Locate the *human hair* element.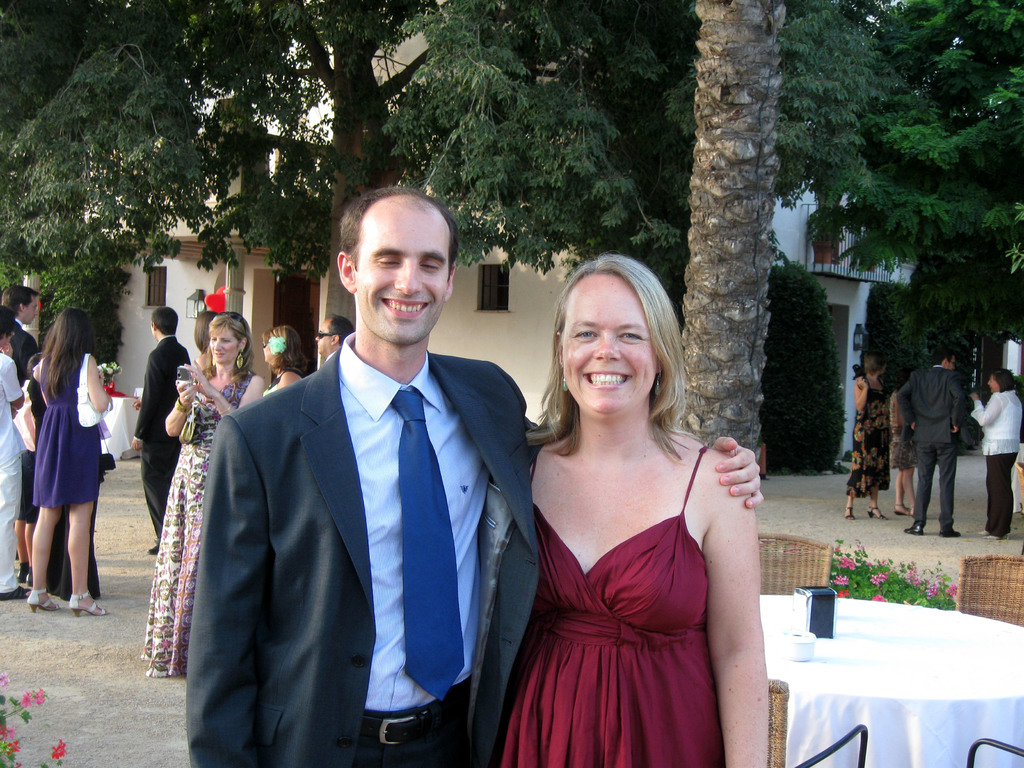
Element bbox: [153,304,181,333].
